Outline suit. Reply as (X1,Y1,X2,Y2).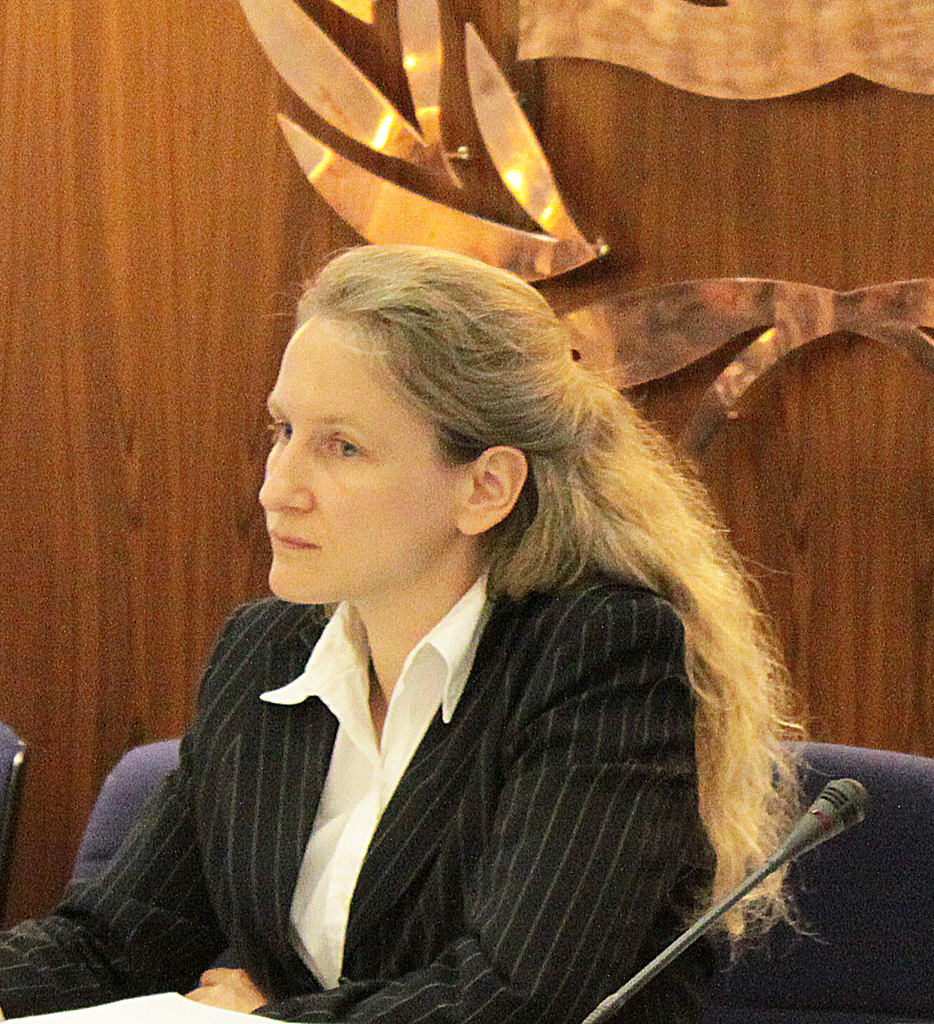
(123,507,787,1004).
